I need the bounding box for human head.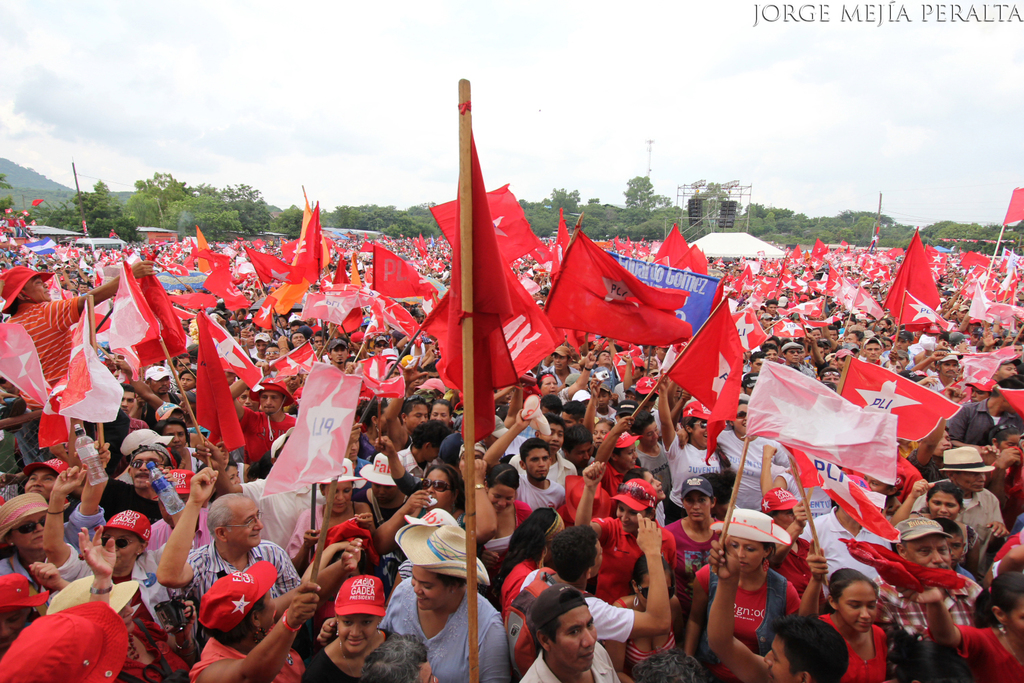
Here it is: BBox(330, 574, 389, 653).
